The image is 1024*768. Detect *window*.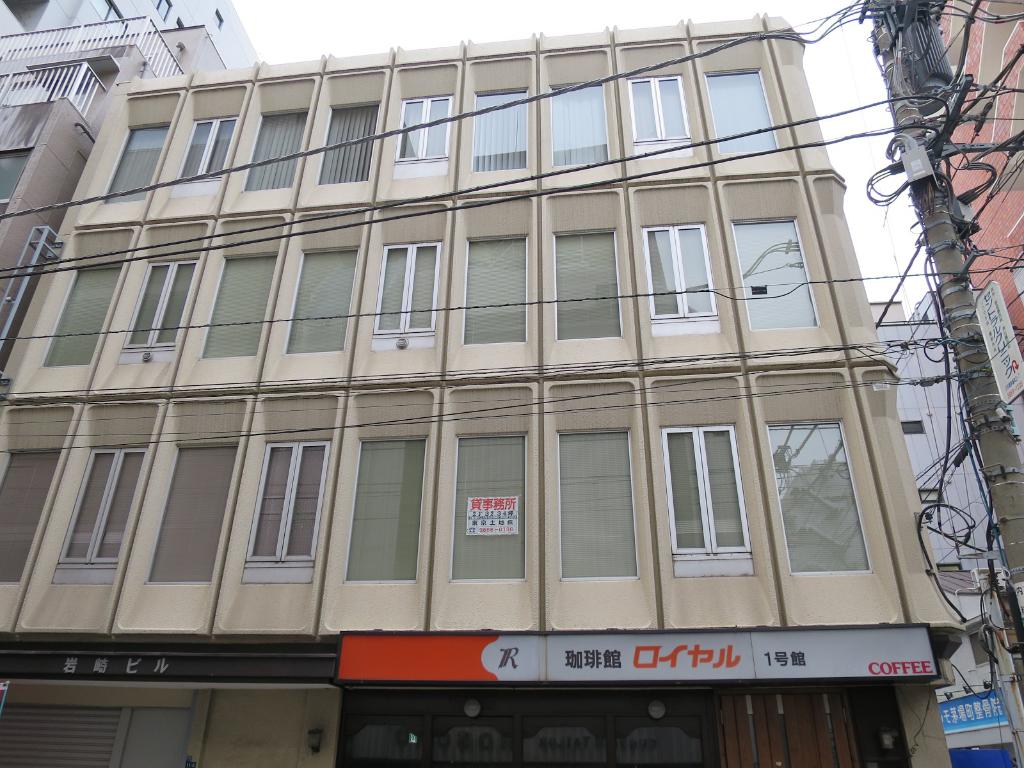
Detection: Rect(763, 419, 872, 577).
